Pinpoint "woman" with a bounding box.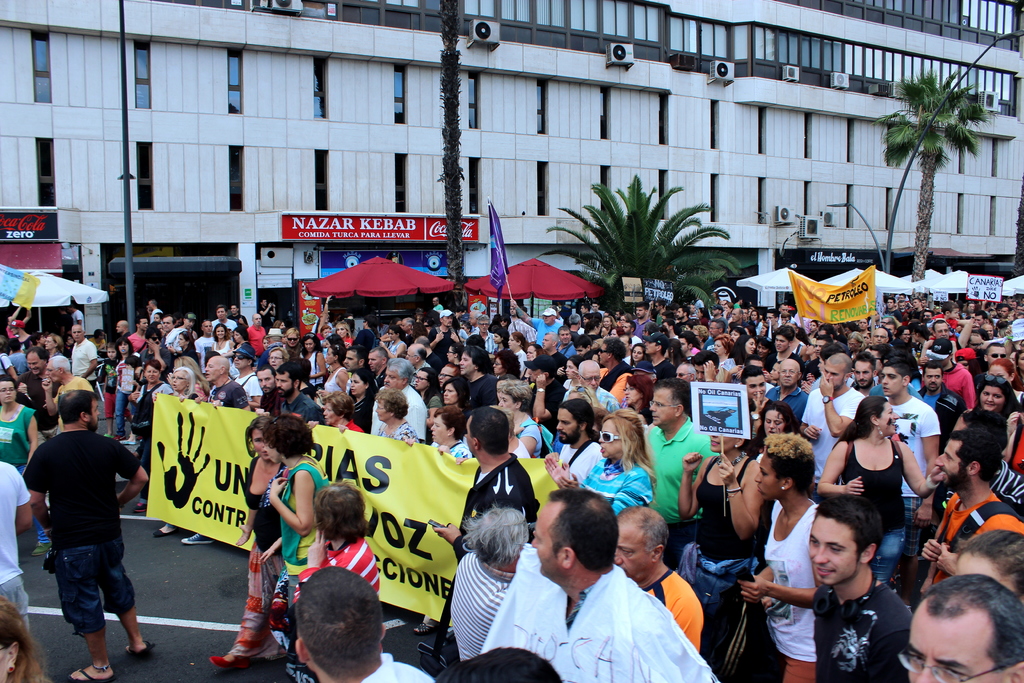
Rect(620, 375, 662, 425).
